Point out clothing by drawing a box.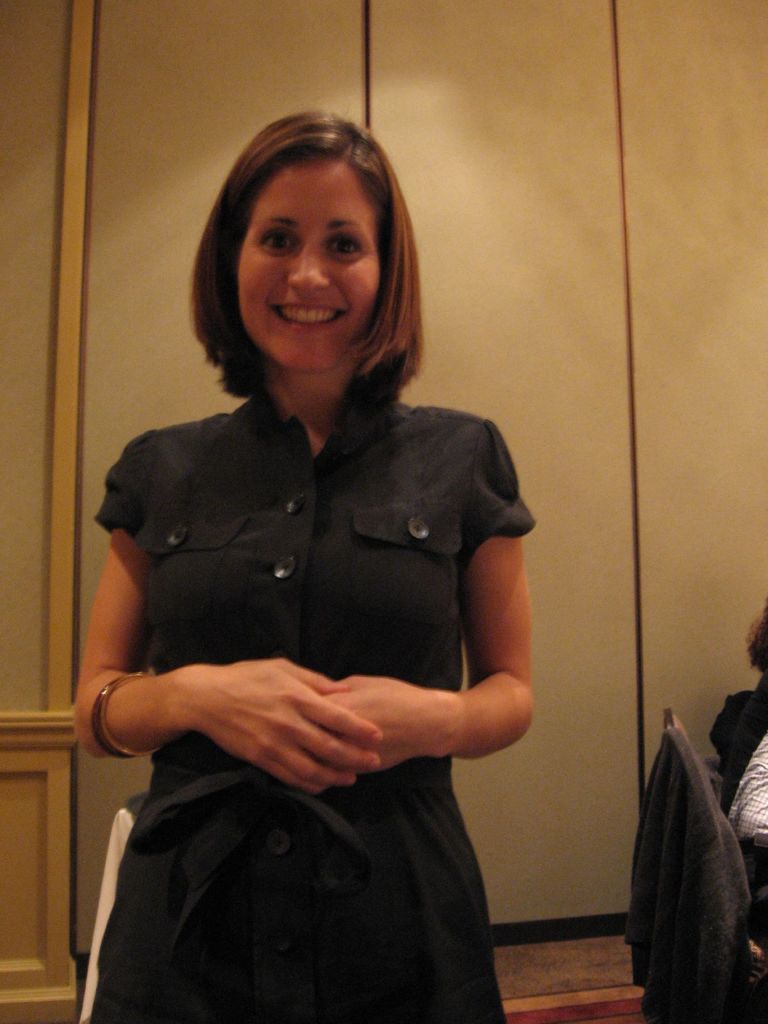
bbox(77, 352, 537, 972).
